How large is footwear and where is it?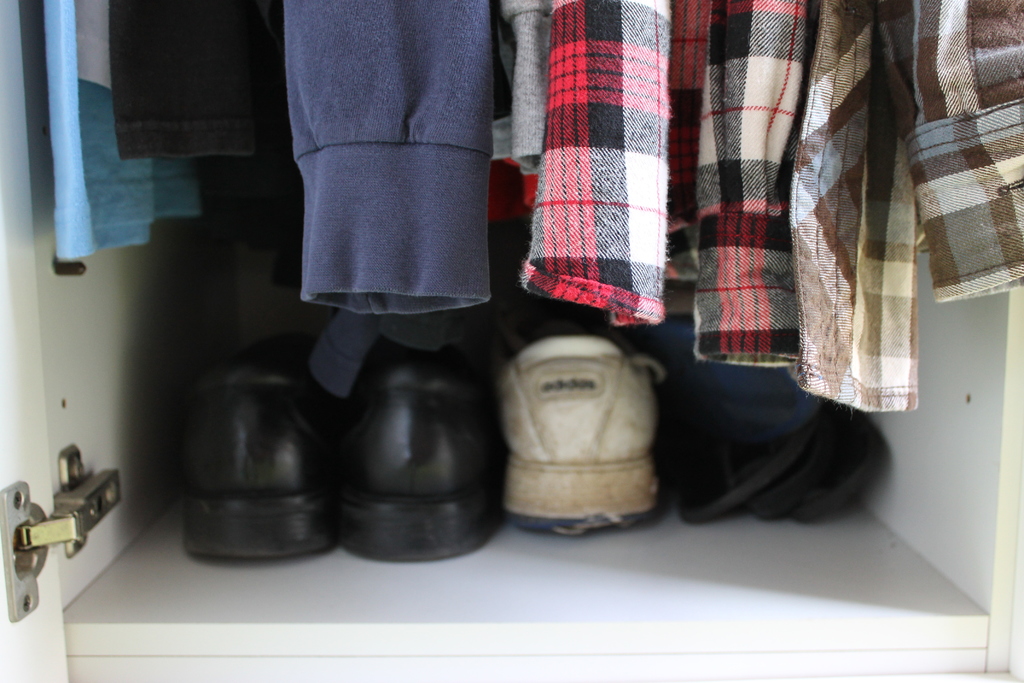
Bounding box: l=499, t=308, r=672, b=536.
